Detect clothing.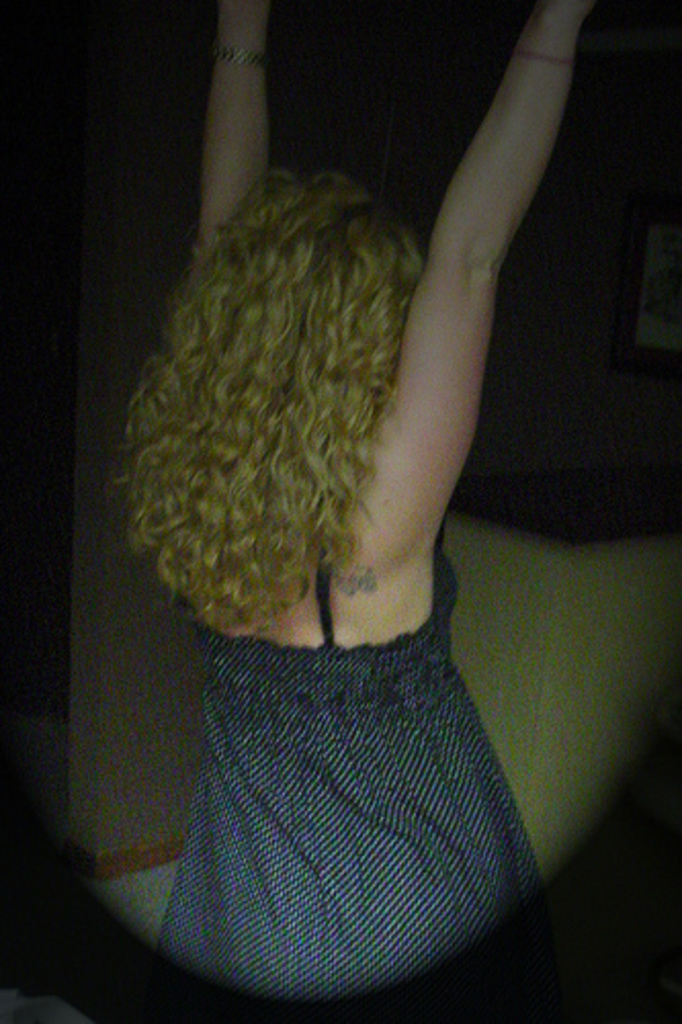
Detected at x1=86, y1=535, x2=551, y2=993.
